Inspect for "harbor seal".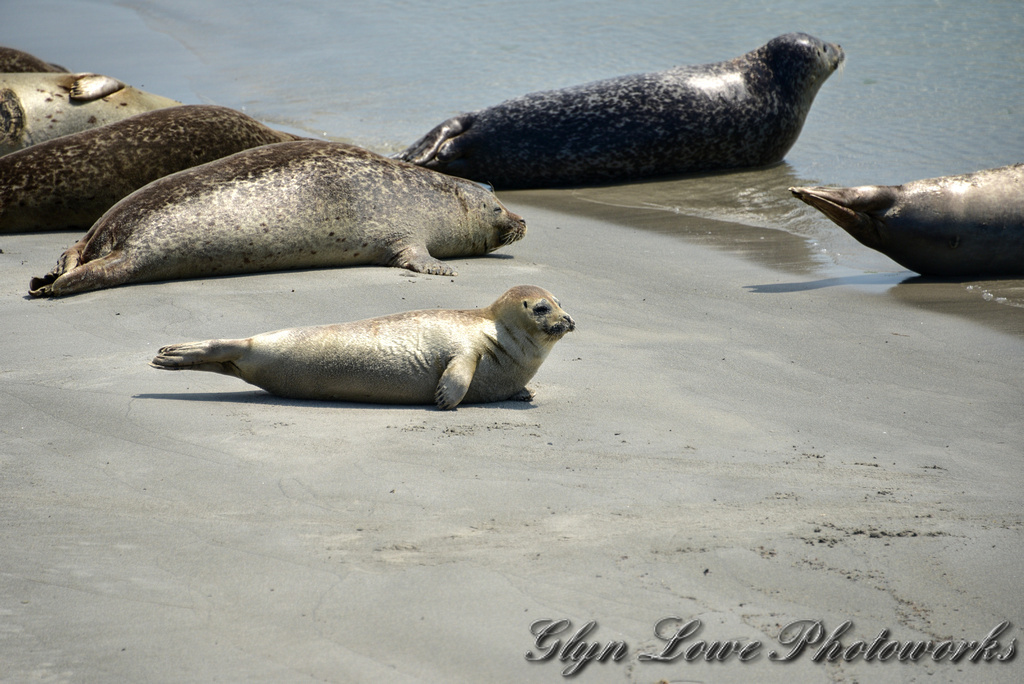
Inspection: (left=0, top=71, right=169, bottom=152).
